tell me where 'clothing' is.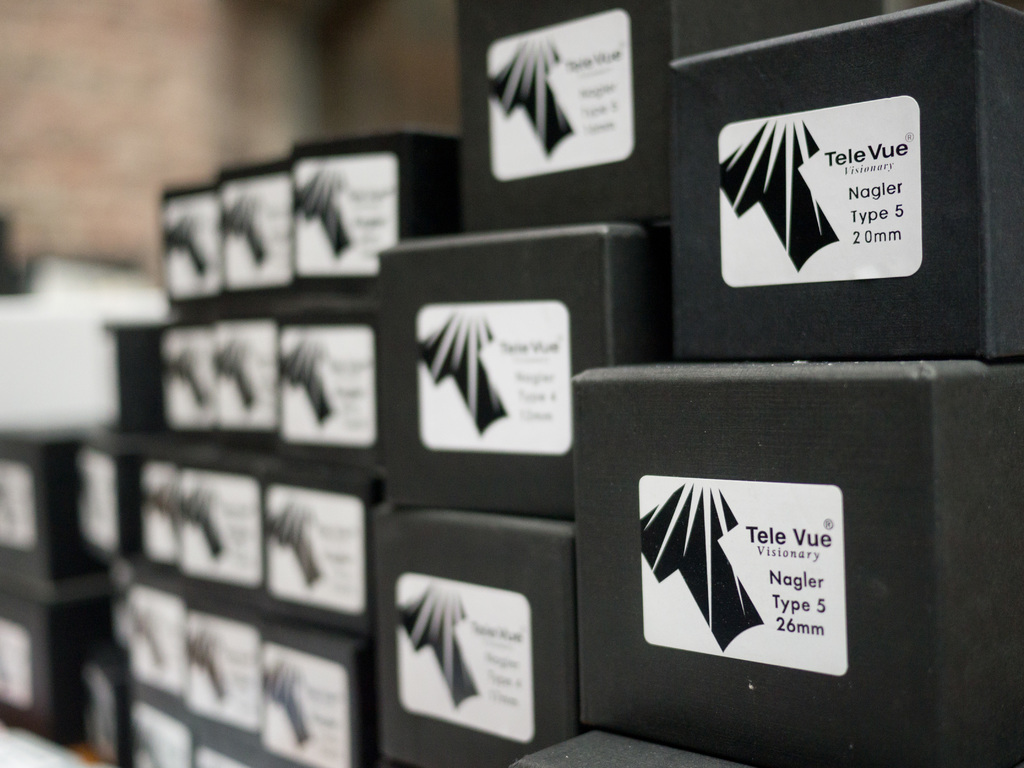
'clothing' is at {"x1": 638, "y1": 468, "x2": 769, "y2": 643}.
